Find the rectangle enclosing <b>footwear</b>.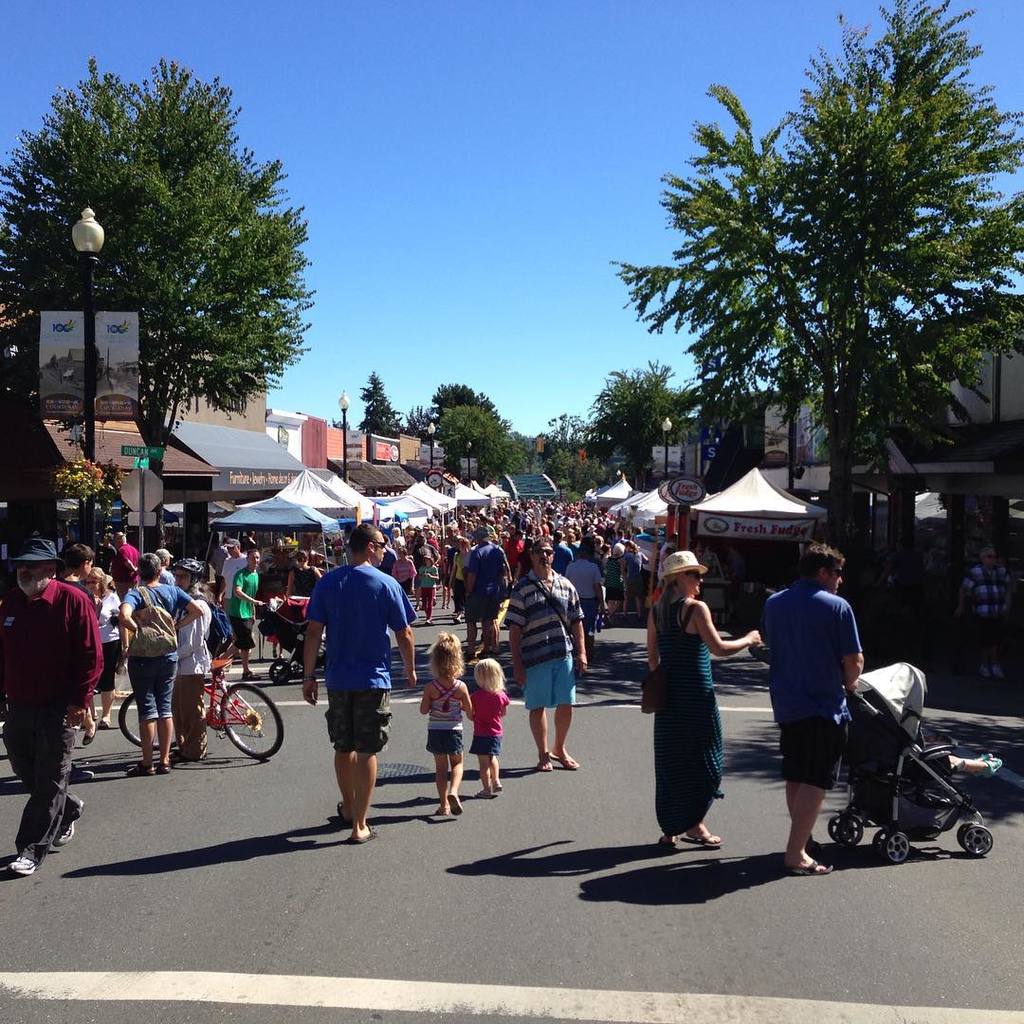
detection(241, 667, 260, 683).
